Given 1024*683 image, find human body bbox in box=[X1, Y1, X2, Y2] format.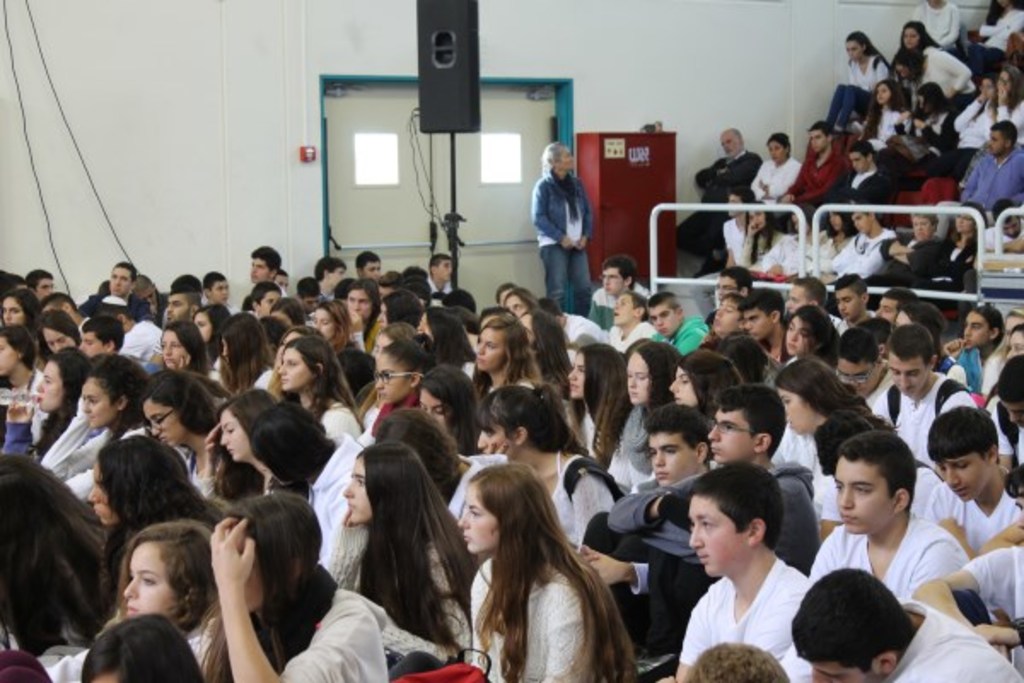
box=[372, 289, 416, 336].
